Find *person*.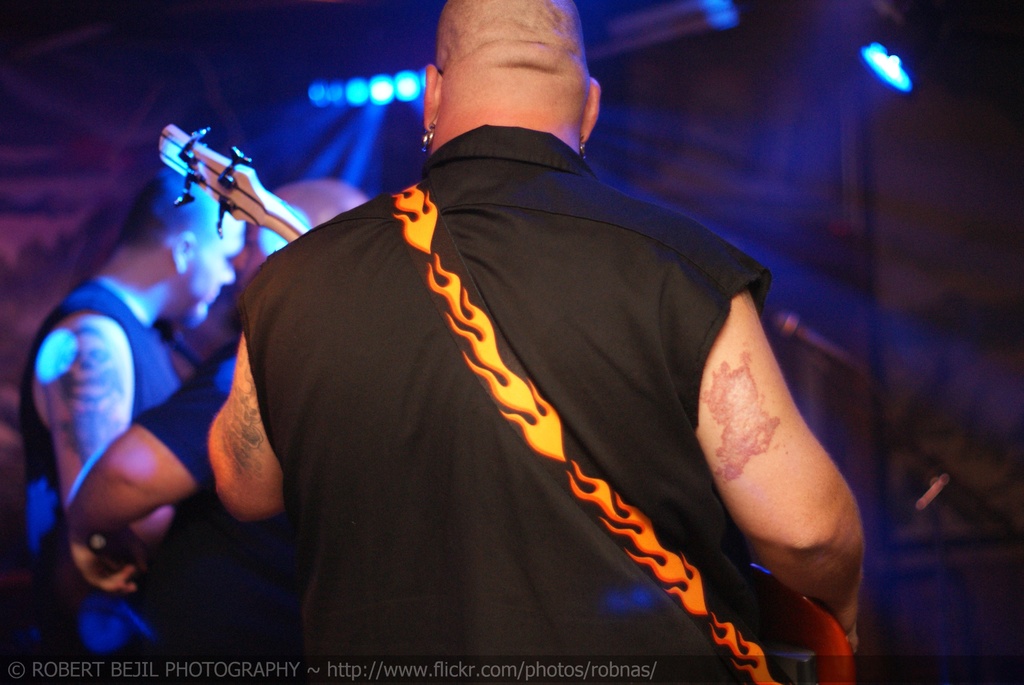
locate(205, 0, 868, 684).
